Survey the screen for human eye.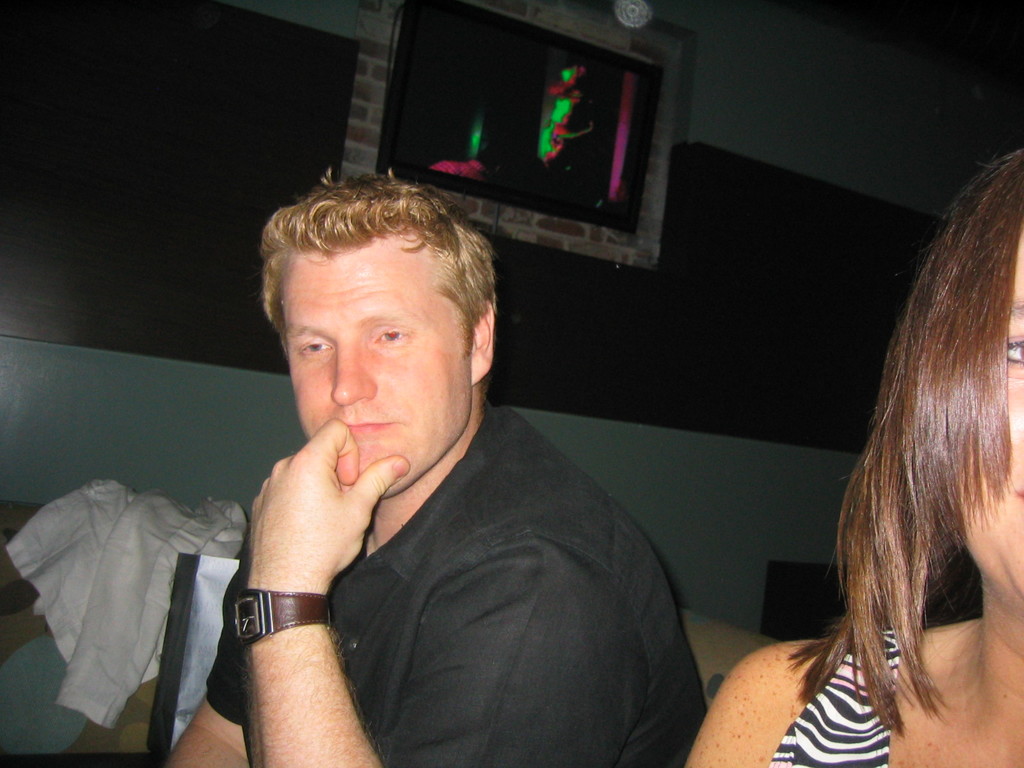
Survey found: 372/324/413/348.
